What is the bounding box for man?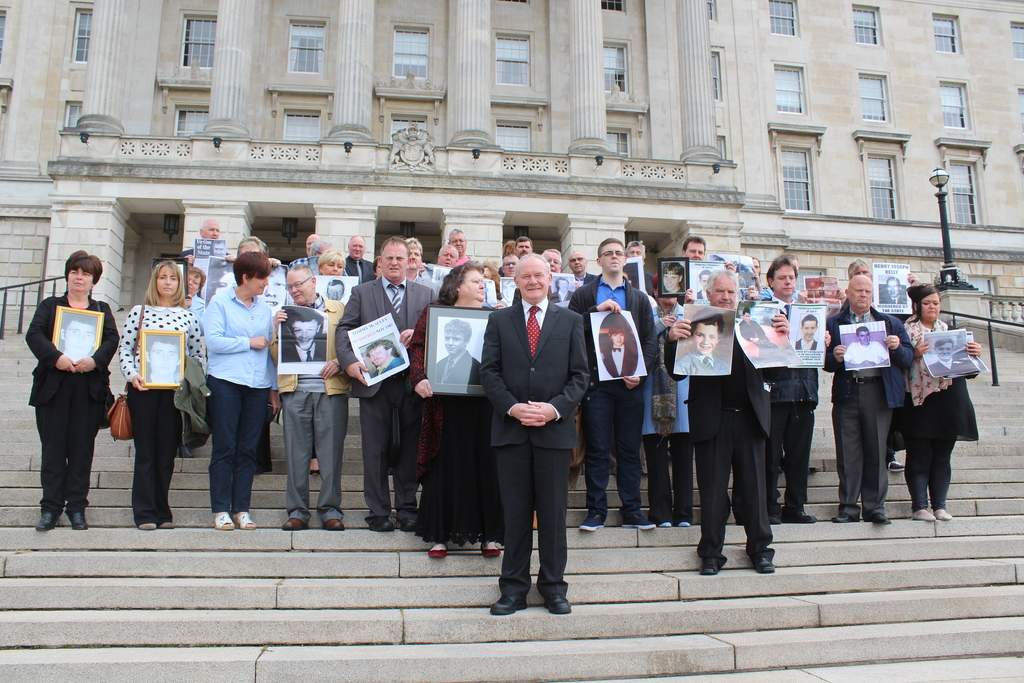
region(60, 320, 100, 363).
